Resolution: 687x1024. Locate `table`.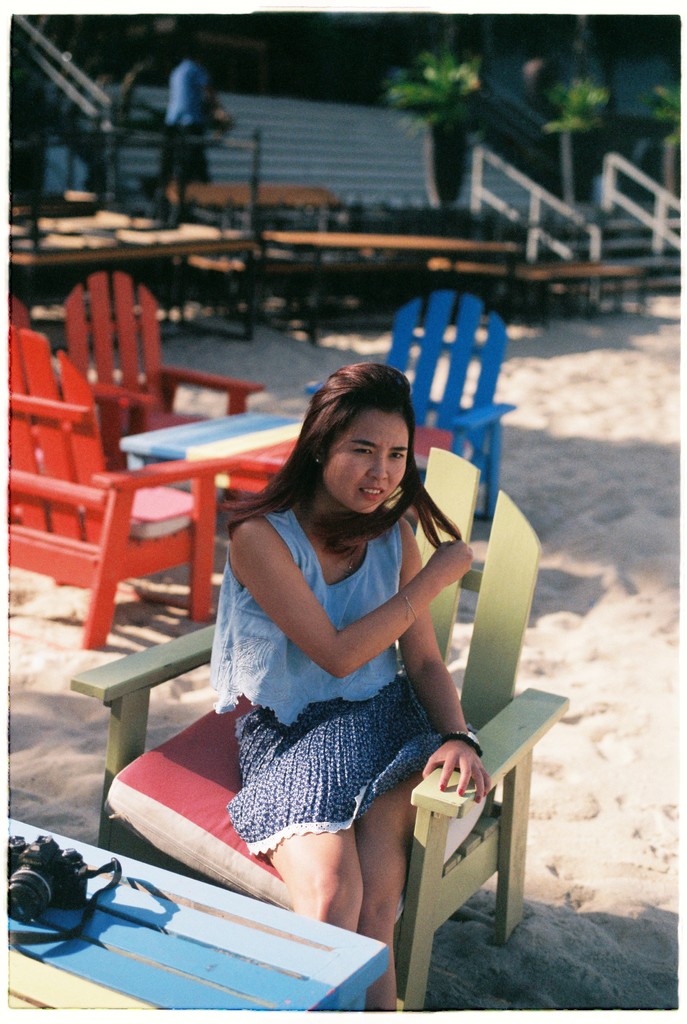
(116,400,311,483).
